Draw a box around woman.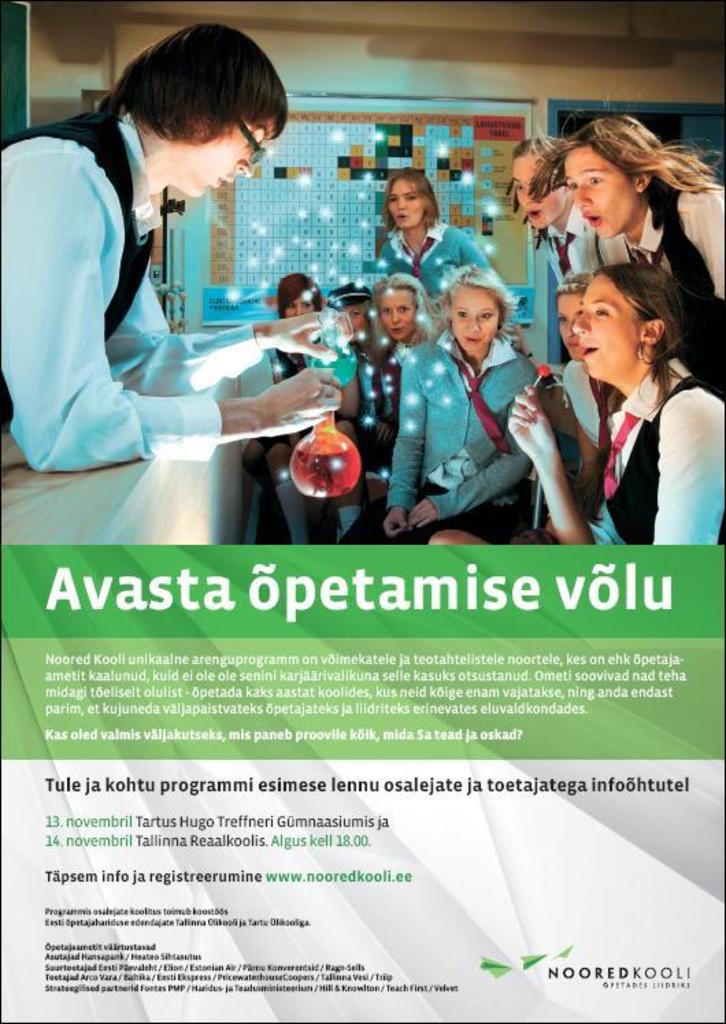
4,16,303,486.
